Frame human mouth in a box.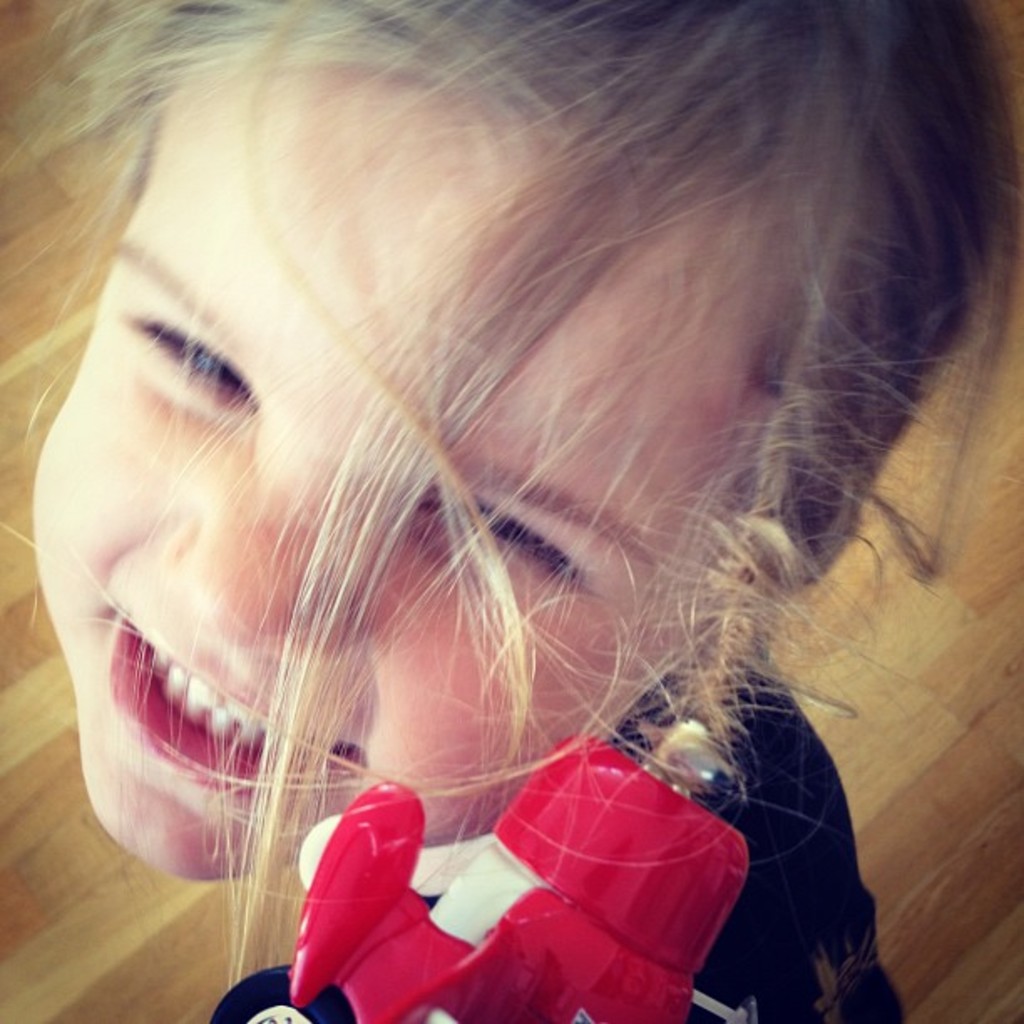
pyautogui.locateOnScreen(60, 596, 306, 822).
